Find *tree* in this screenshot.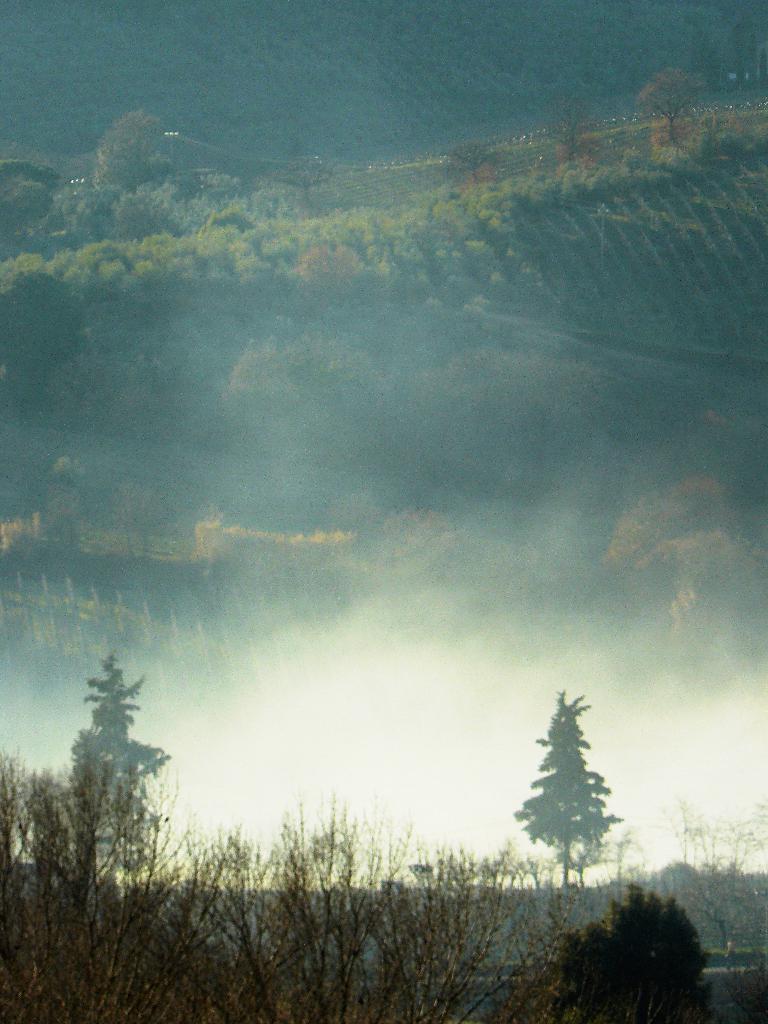
The bounding box for *tree* is detection(523, 687, 634, 912).
